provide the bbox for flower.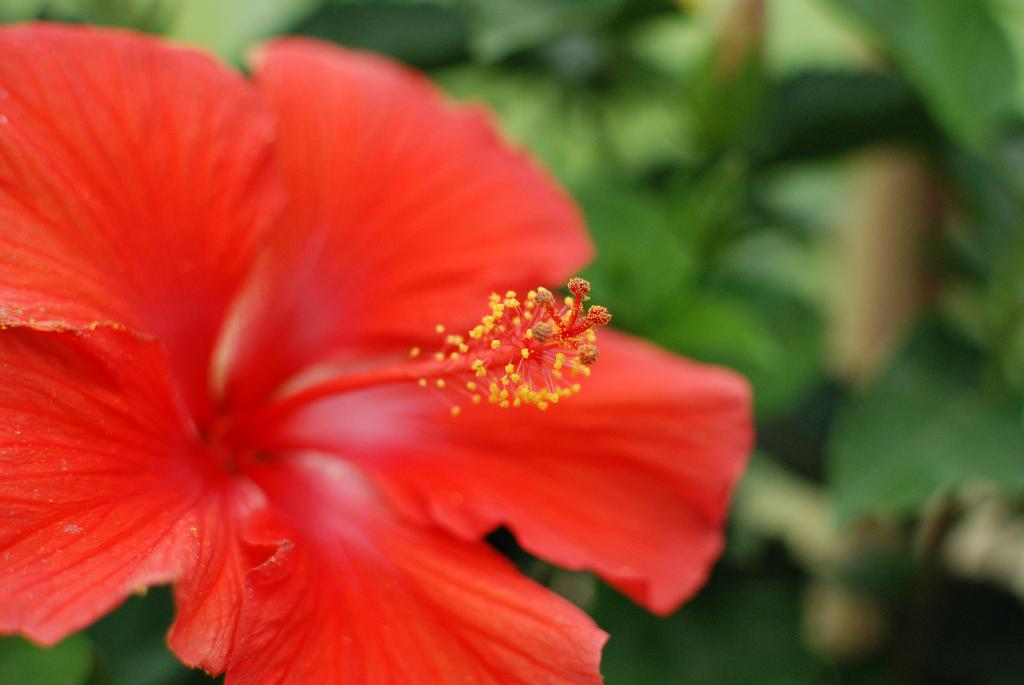
locate(1, 38, 719, 668).
